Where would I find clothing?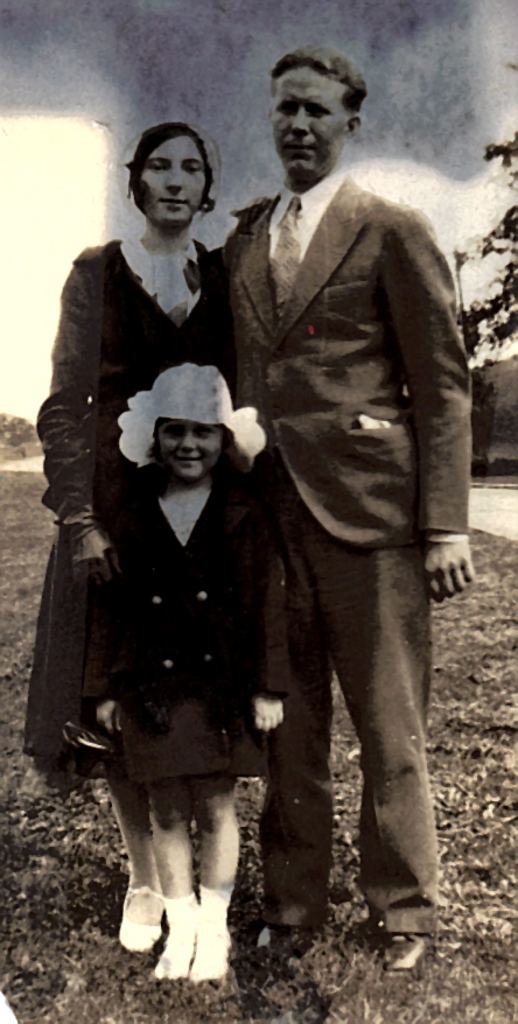
At 91, 469, 299, 788.
